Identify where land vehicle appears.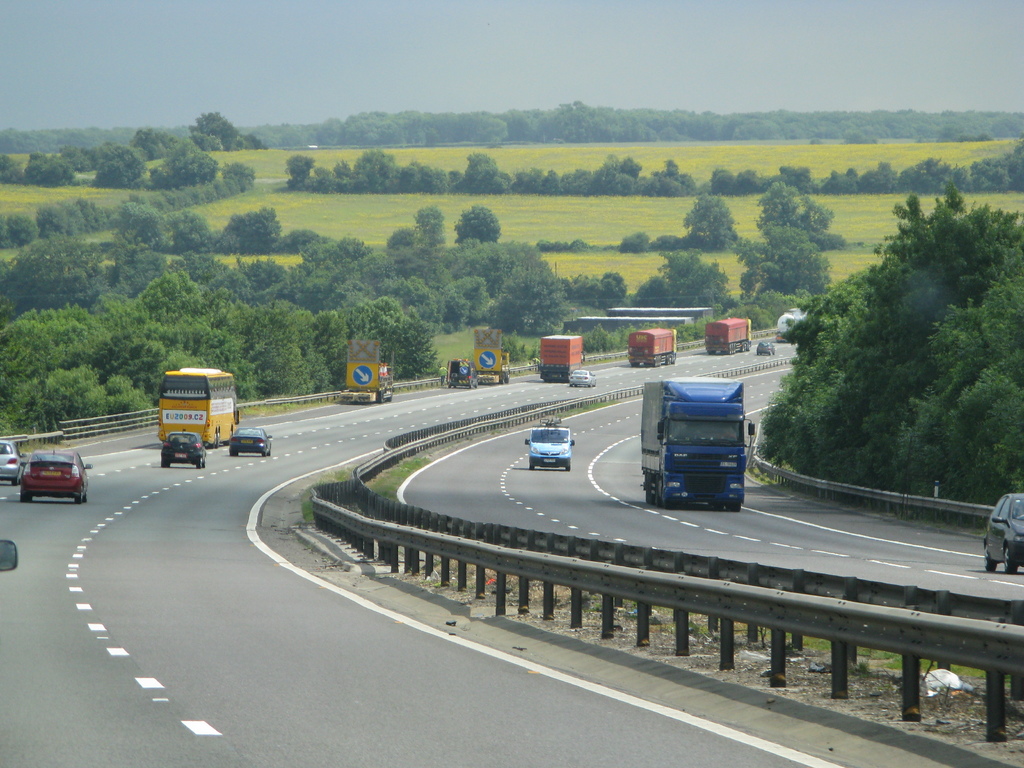
Appears at bbox=(703, 317, 751, 358).
